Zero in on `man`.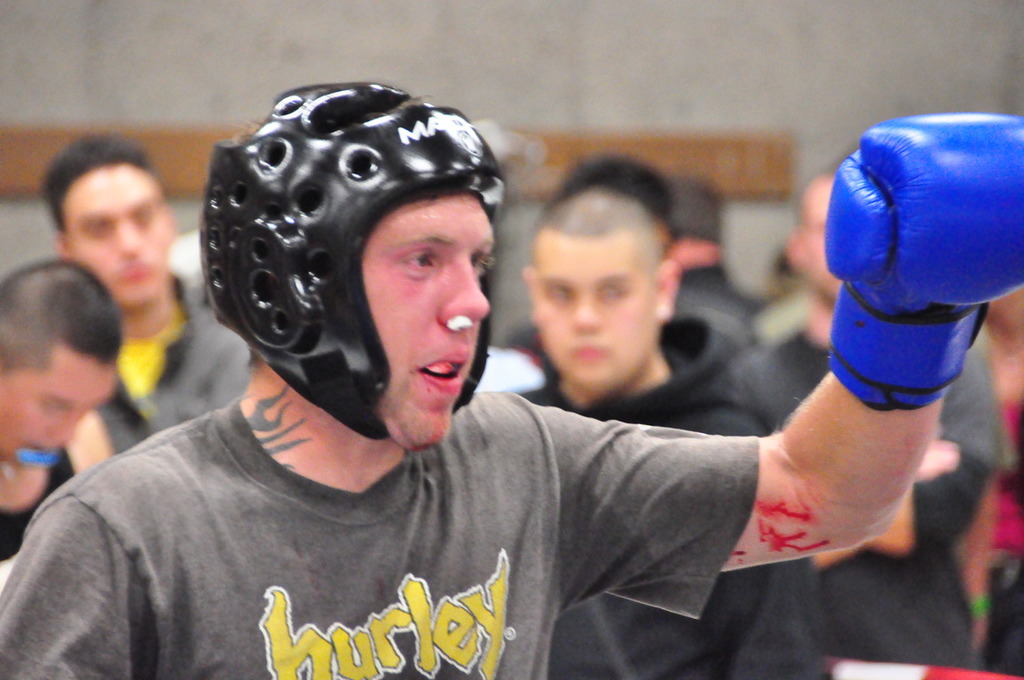
Zeroed in: [0,266,120,594].
